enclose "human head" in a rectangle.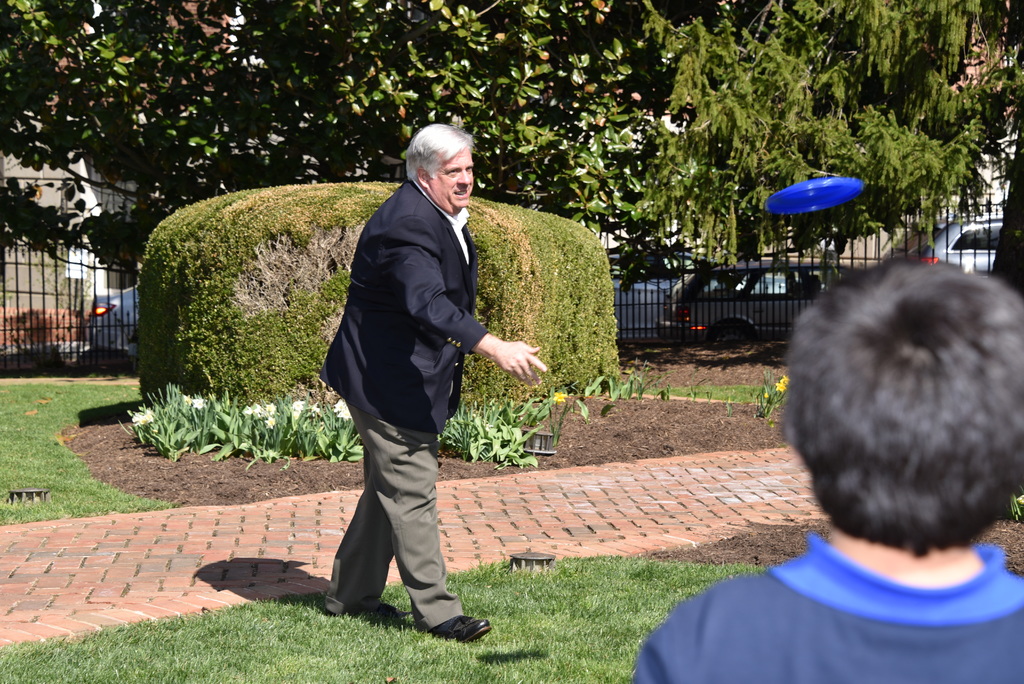
x1=785, y1=259, x2=1023, y2=552.
